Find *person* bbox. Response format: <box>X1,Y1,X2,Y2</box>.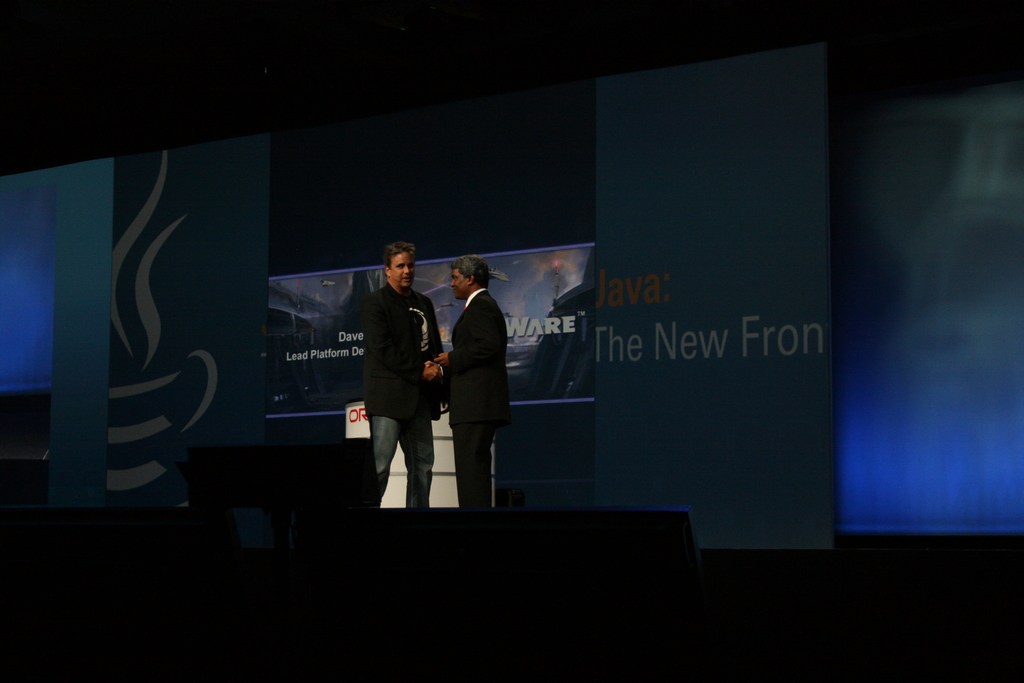
<box>440,242,514,516</box>.
